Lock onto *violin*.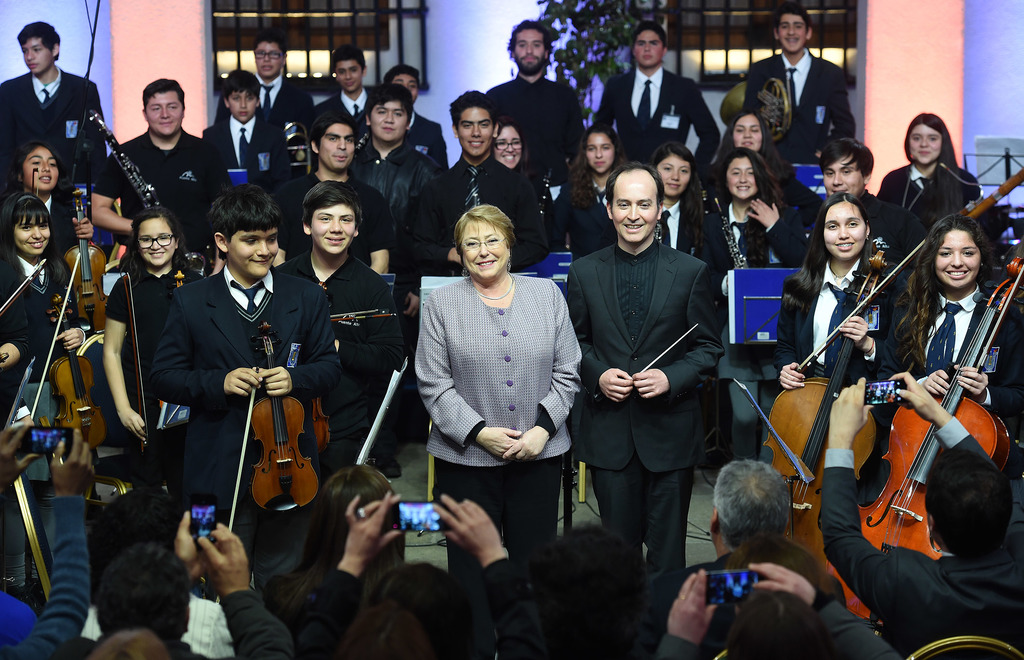
Locked: box(53, 184, 109, 341).
